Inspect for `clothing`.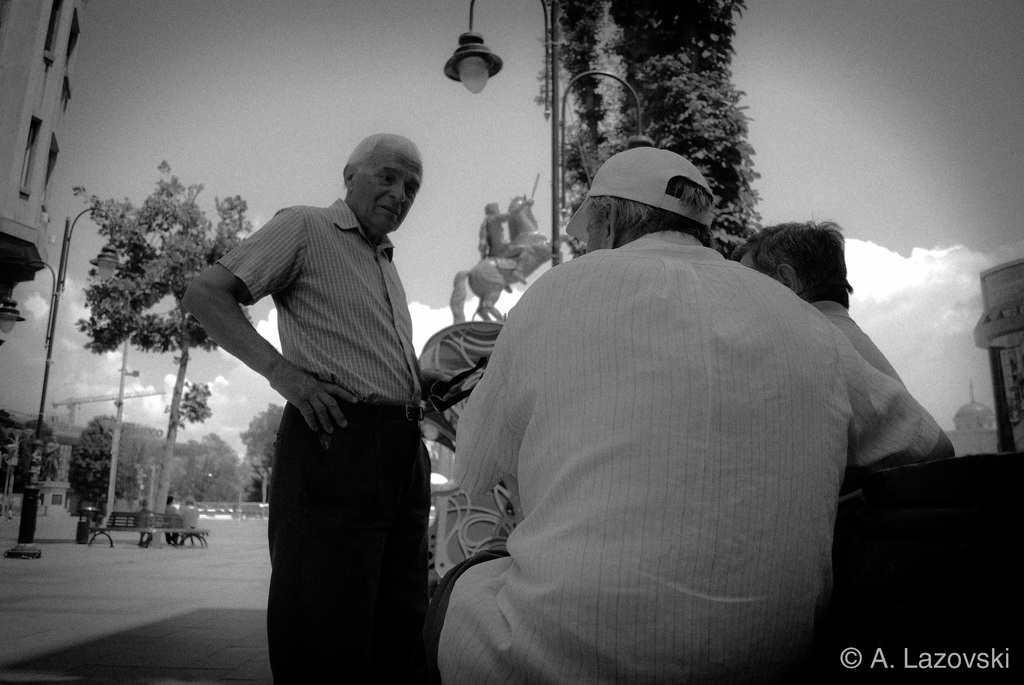
Inspection: left=811, top=301, right=912, bottom=395.
